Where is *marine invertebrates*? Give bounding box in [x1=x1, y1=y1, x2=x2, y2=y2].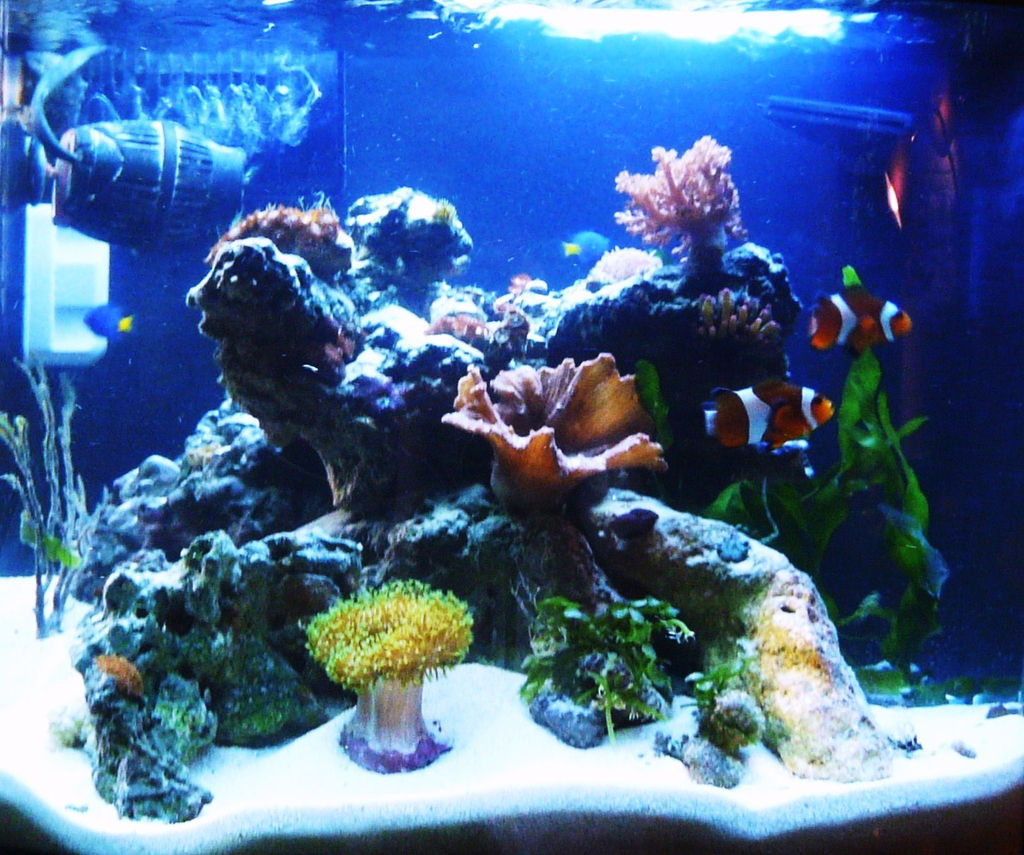
[x1=529, y1=568, x2=691, y2=741].
